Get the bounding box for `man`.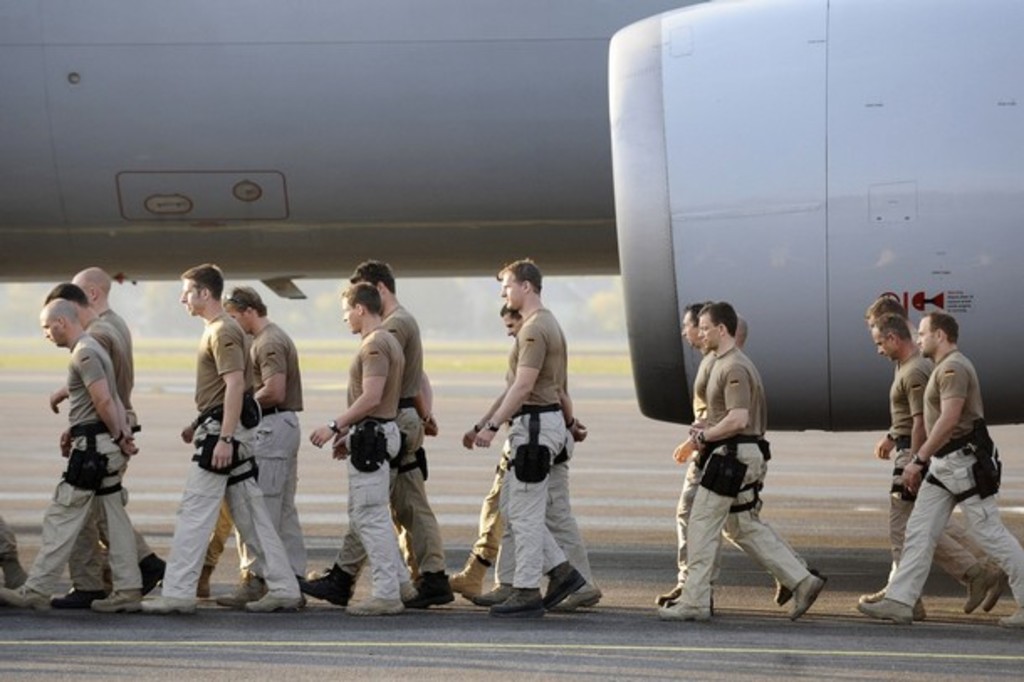
x1=306 y1=262 x2=460 y2=615.
